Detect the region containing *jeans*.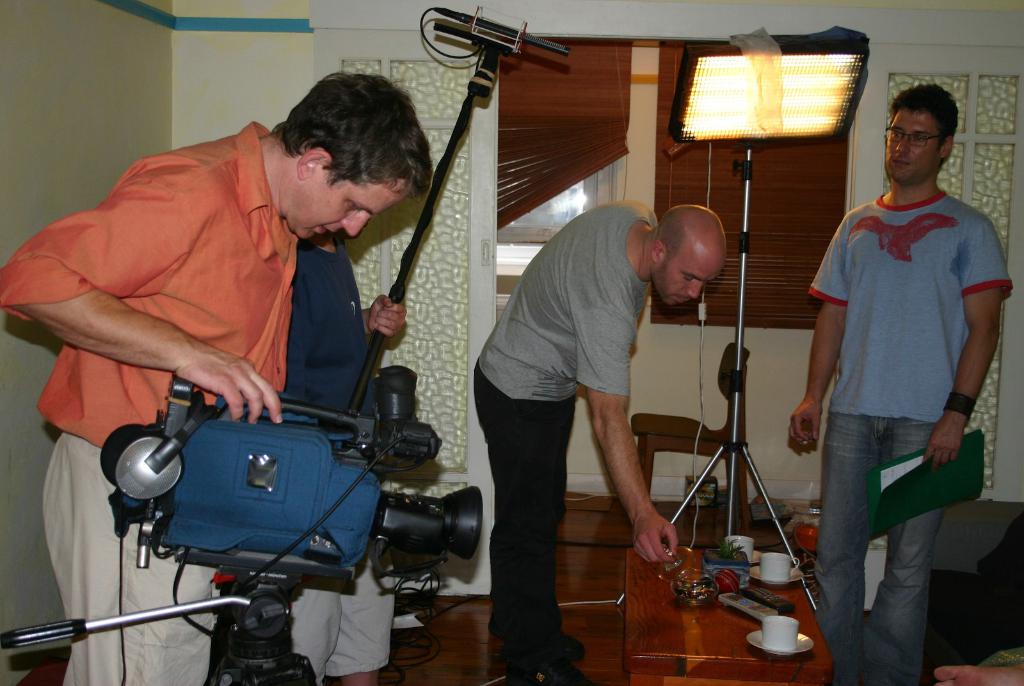
x1=802, y1=406, x2=938, y2=685.
